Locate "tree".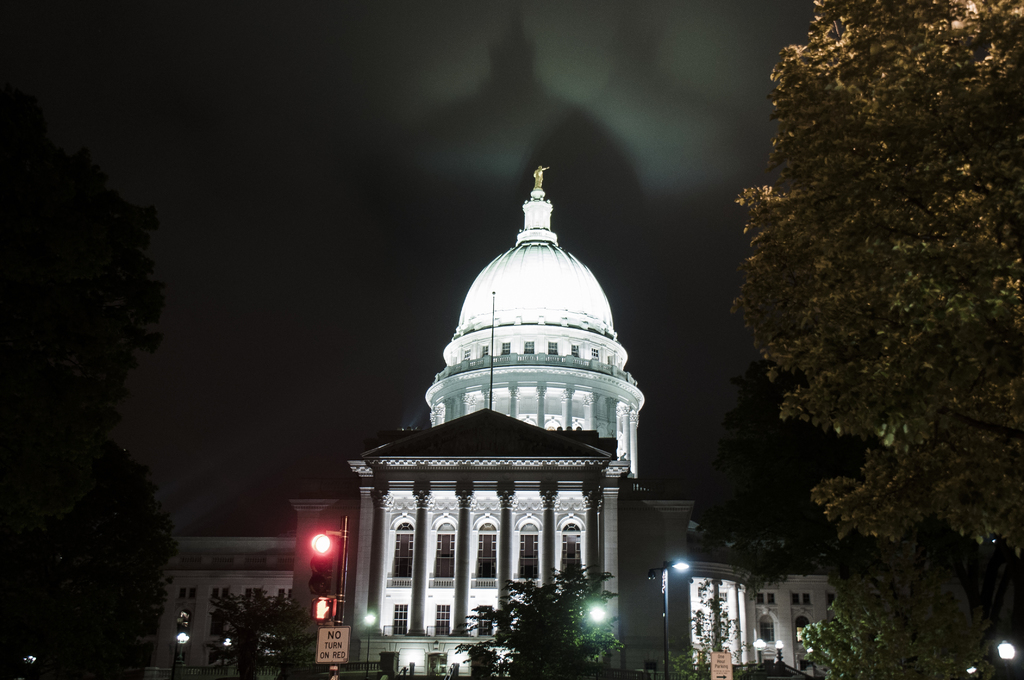
Bounding box: 703,350,873,588.
